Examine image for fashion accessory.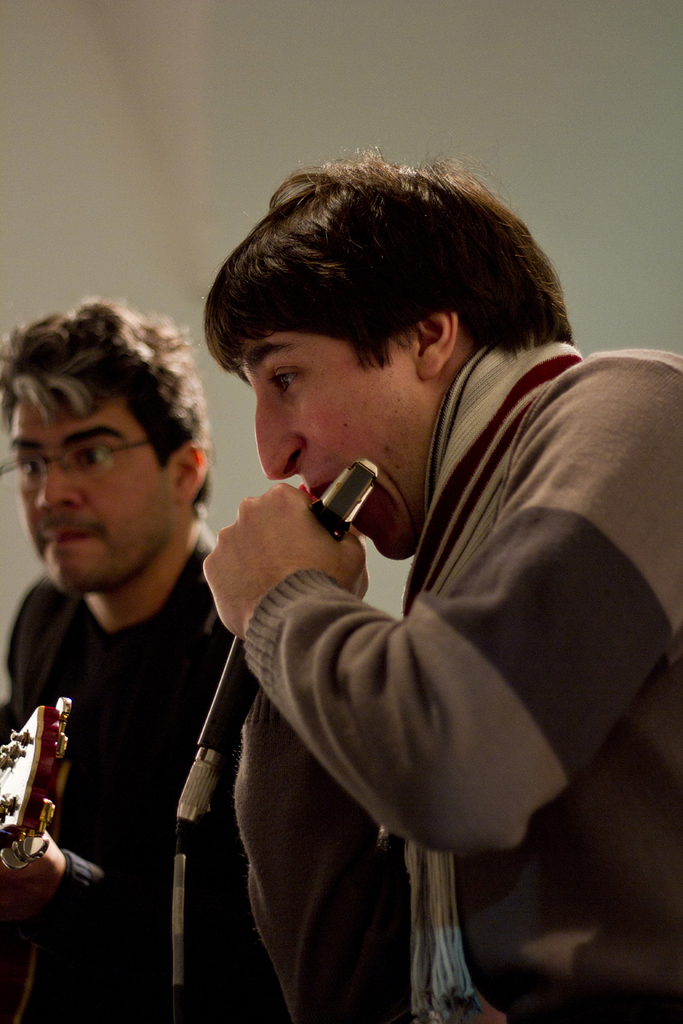
Examination result: [400, 340, 585, 1021].
